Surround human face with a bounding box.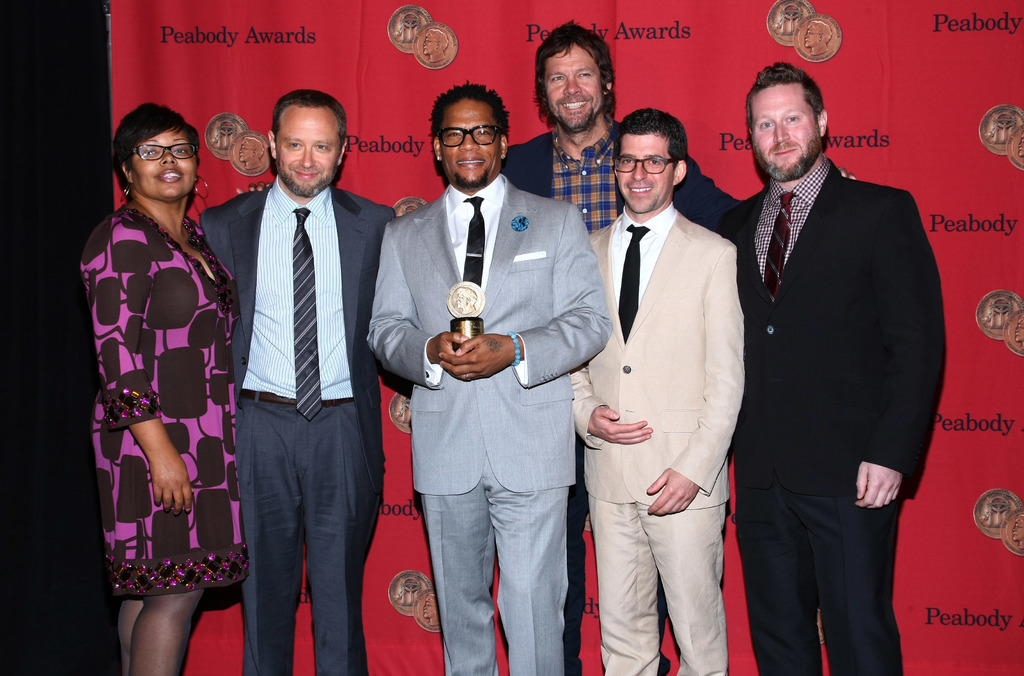
bbox=[745, 86, 819, 185].
